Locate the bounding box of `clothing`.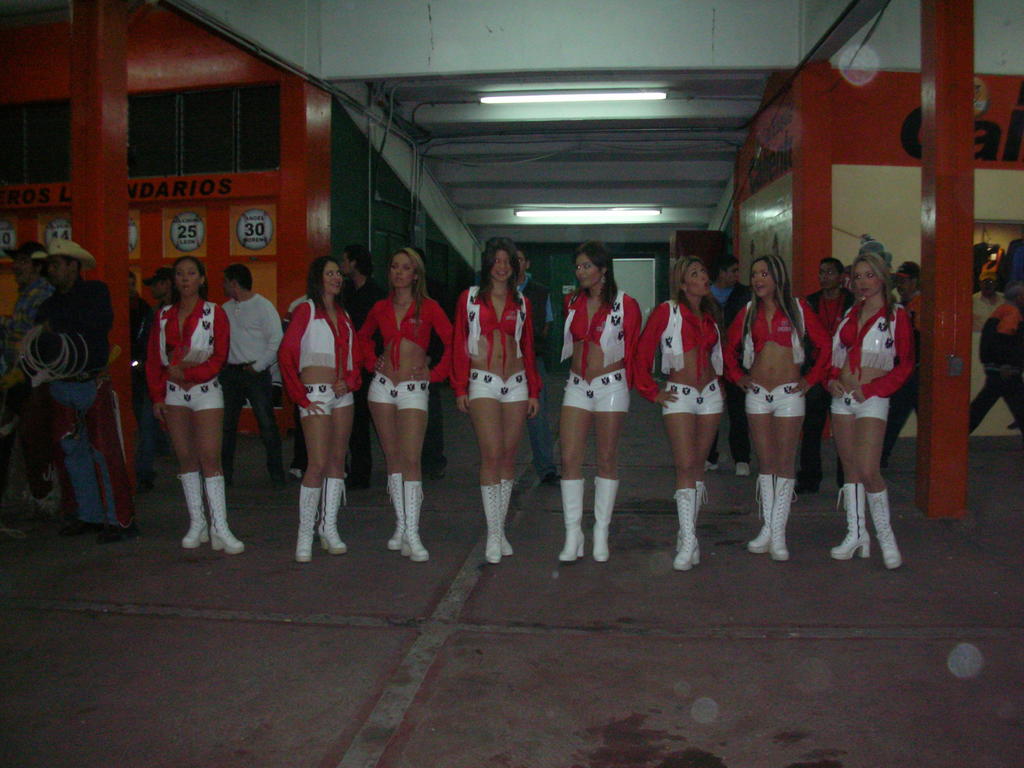
Bounding box: 353,299,464,418.
